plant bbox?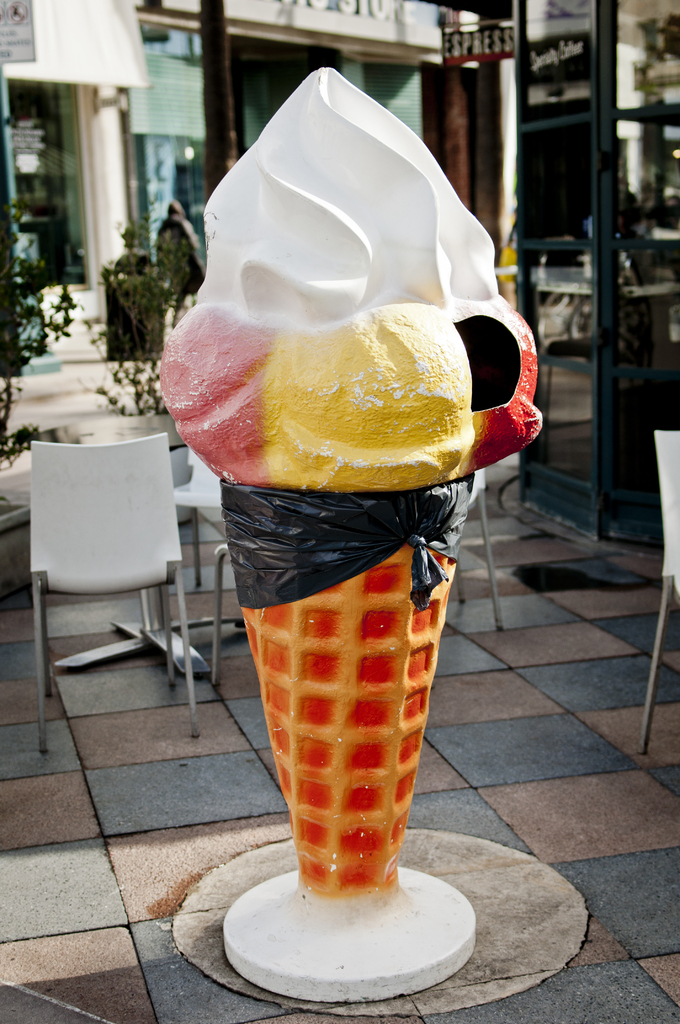
region(82, 209, 208, 426)
